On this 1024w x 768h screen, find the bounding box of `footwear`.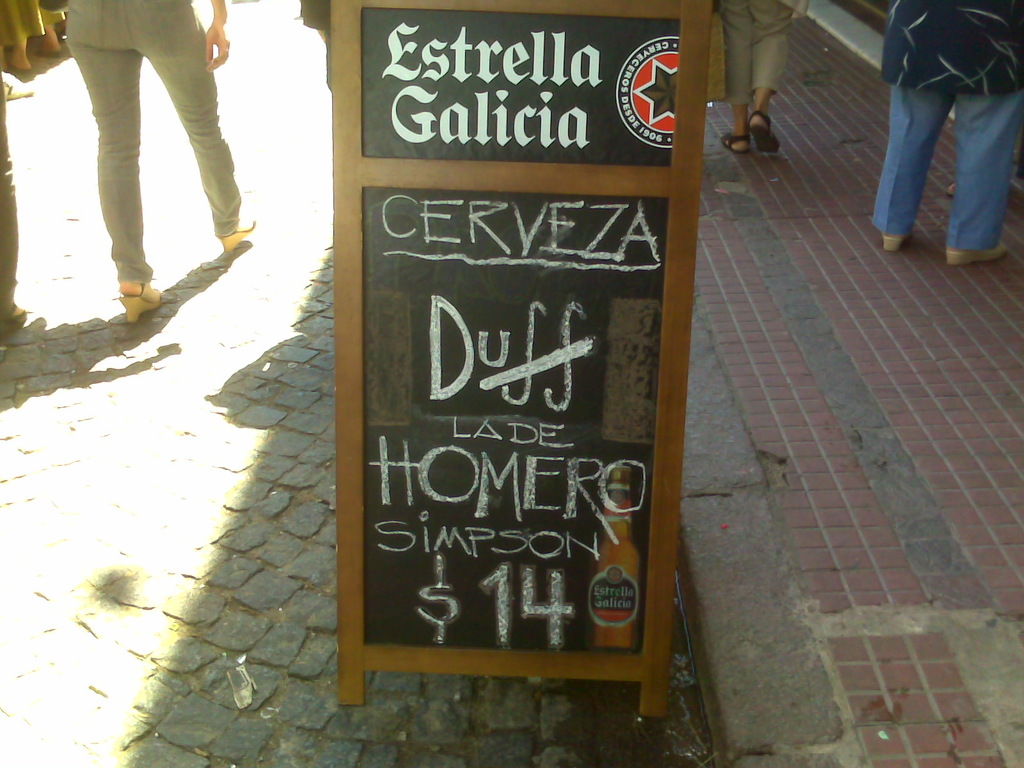
Bounding box: BBox(115, 284, 163, 324).
